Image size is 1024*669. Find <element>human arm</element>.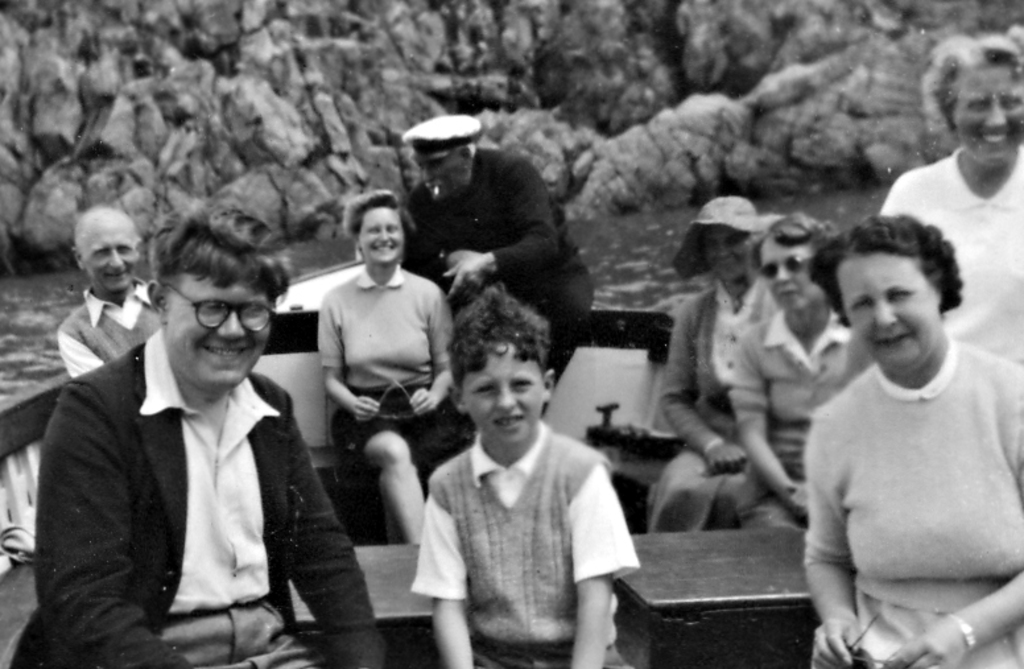
317/285/383/425.
